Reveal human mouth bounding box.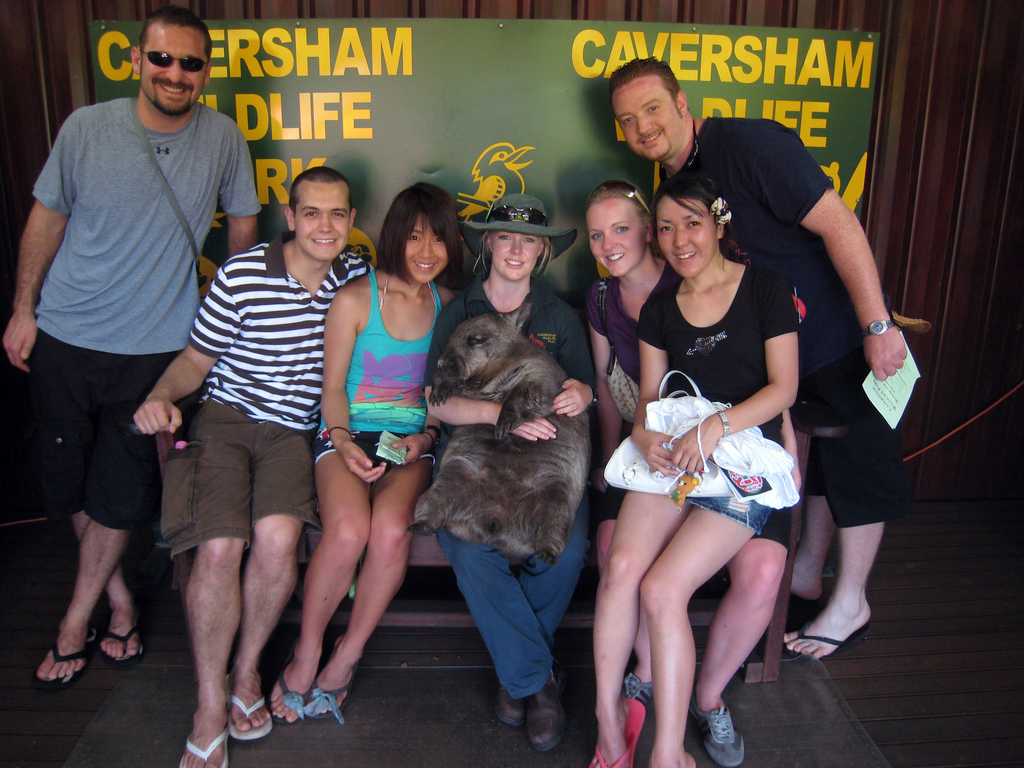
Revealed: l=504, t=257, r=527, b=267.
